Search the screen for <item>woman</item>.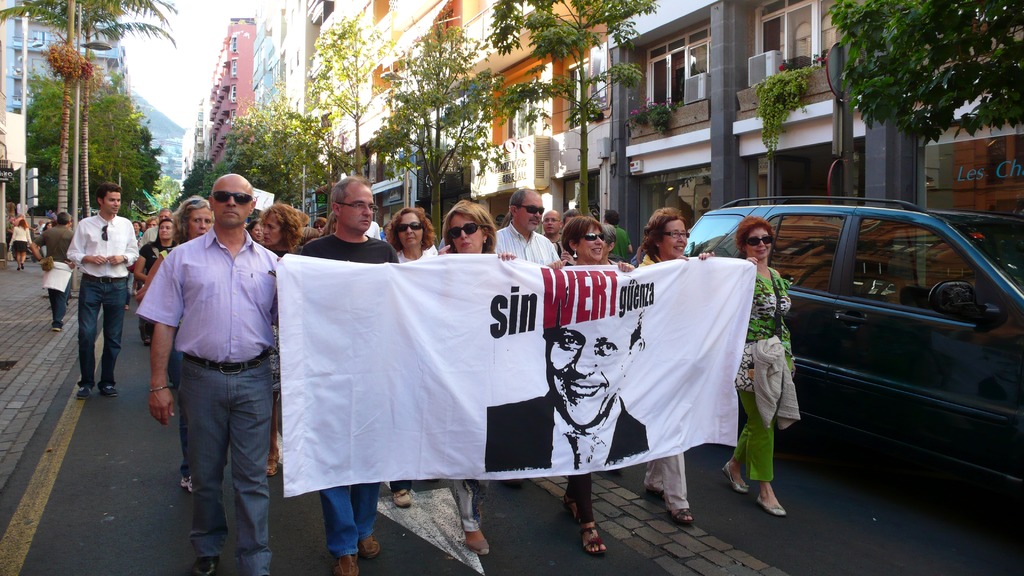
Found at 627 207 711 527.
